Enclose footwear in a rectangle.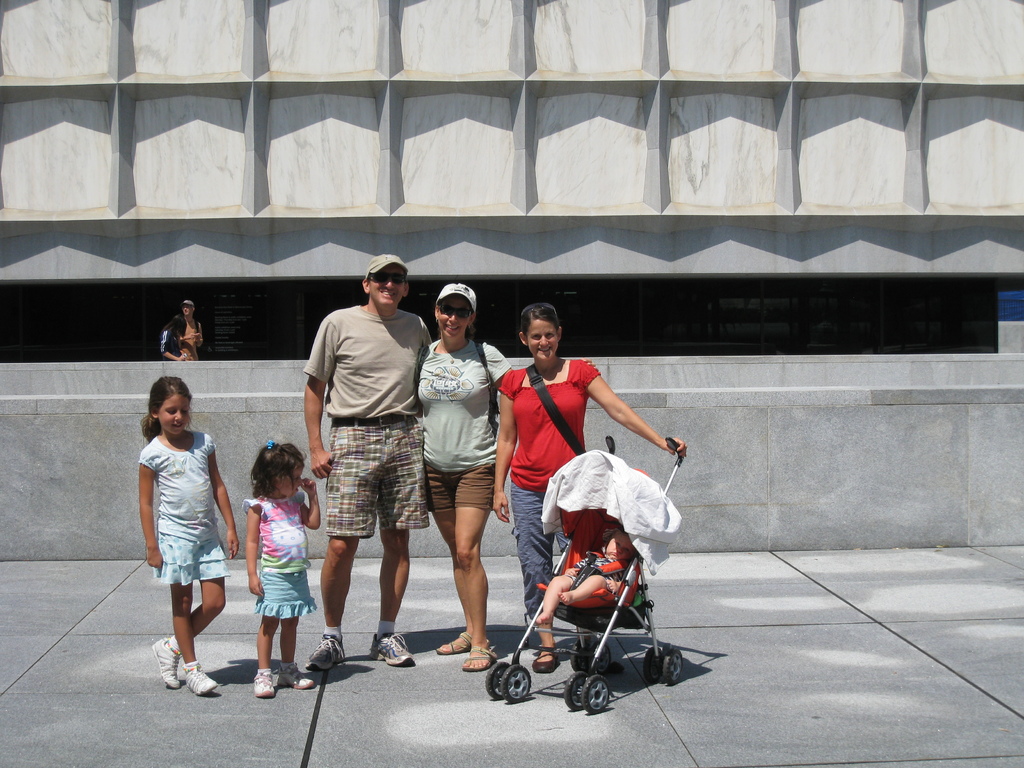
(x1=304, y1=631, x2=348, y2=672).
